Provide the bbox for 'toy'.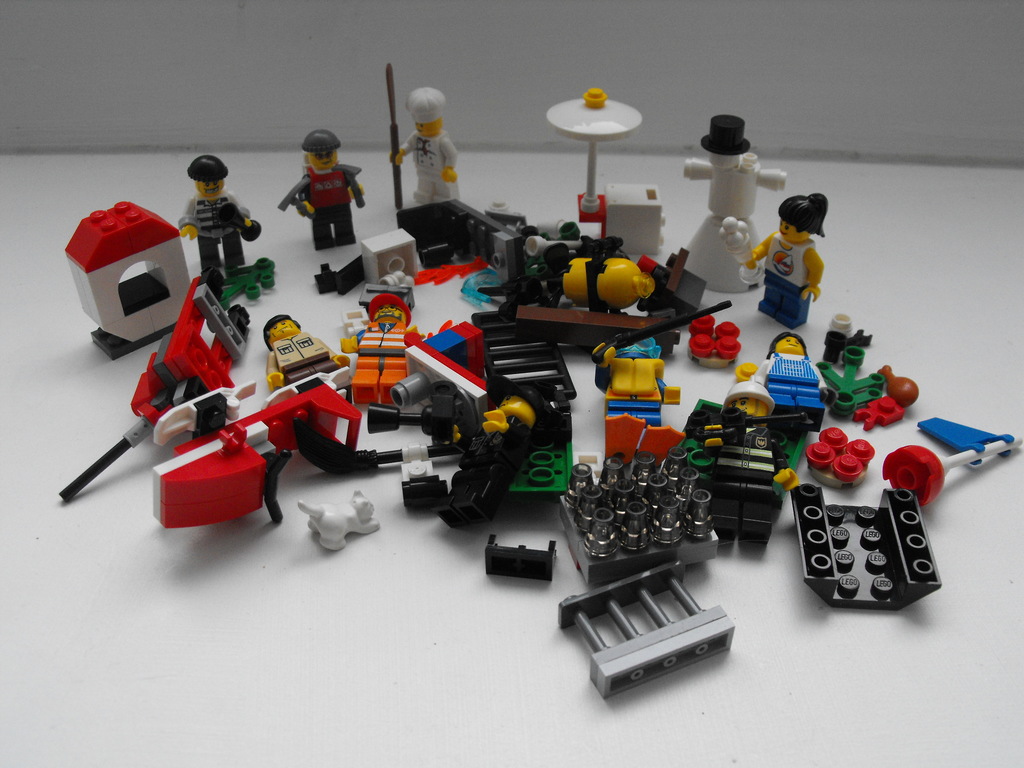
[left=278, top=130, right=366, bottom=252].
